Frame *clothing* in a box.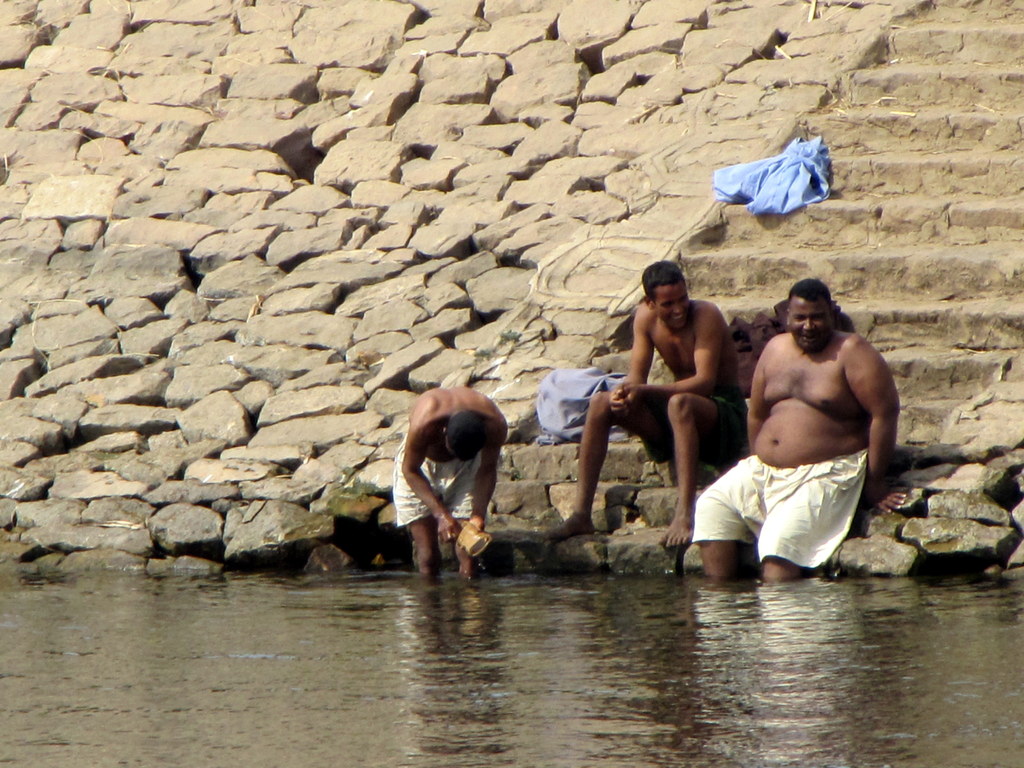
[684, 399, 872, 575].
